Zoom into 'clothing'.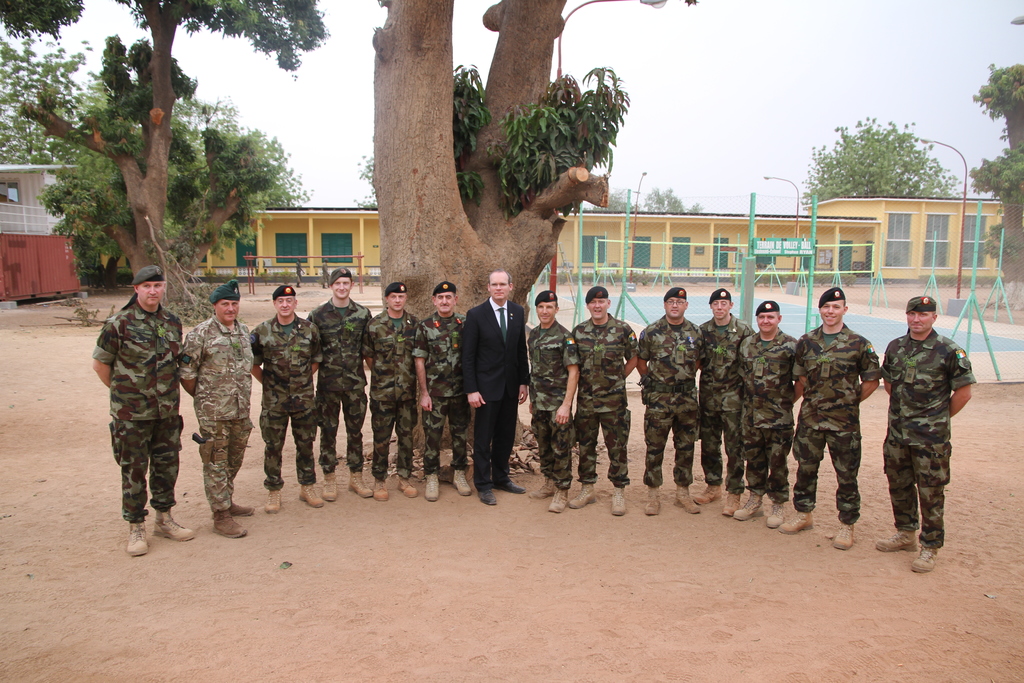
Zoom target: box(568, 315, 644, 483).
